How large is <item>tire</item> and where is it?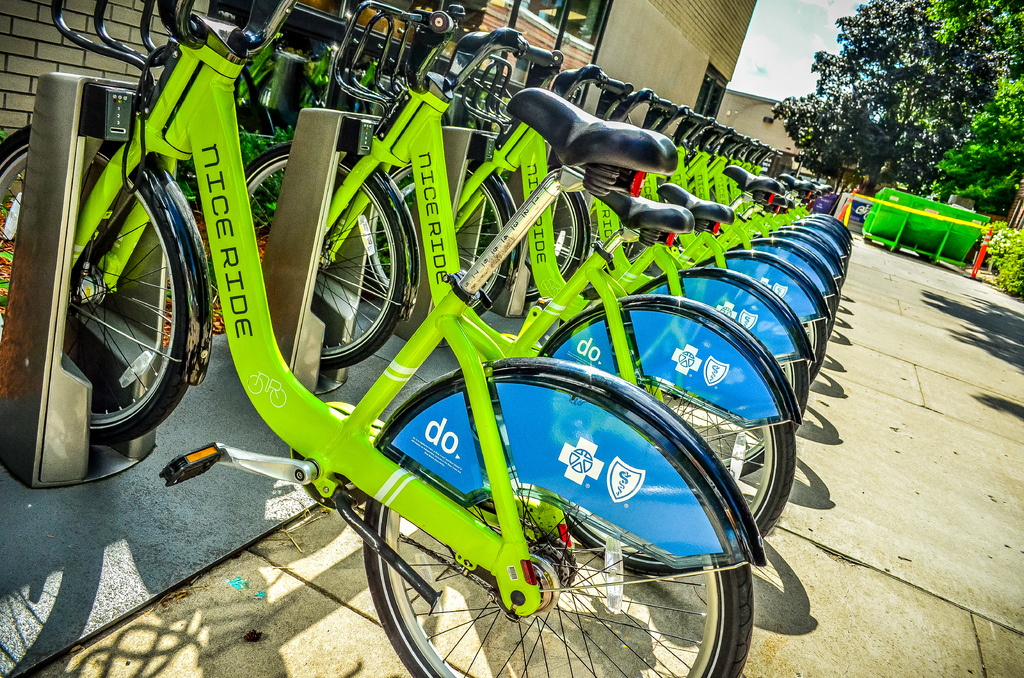
Bounding box: detection(650, 276, 796, 521).
